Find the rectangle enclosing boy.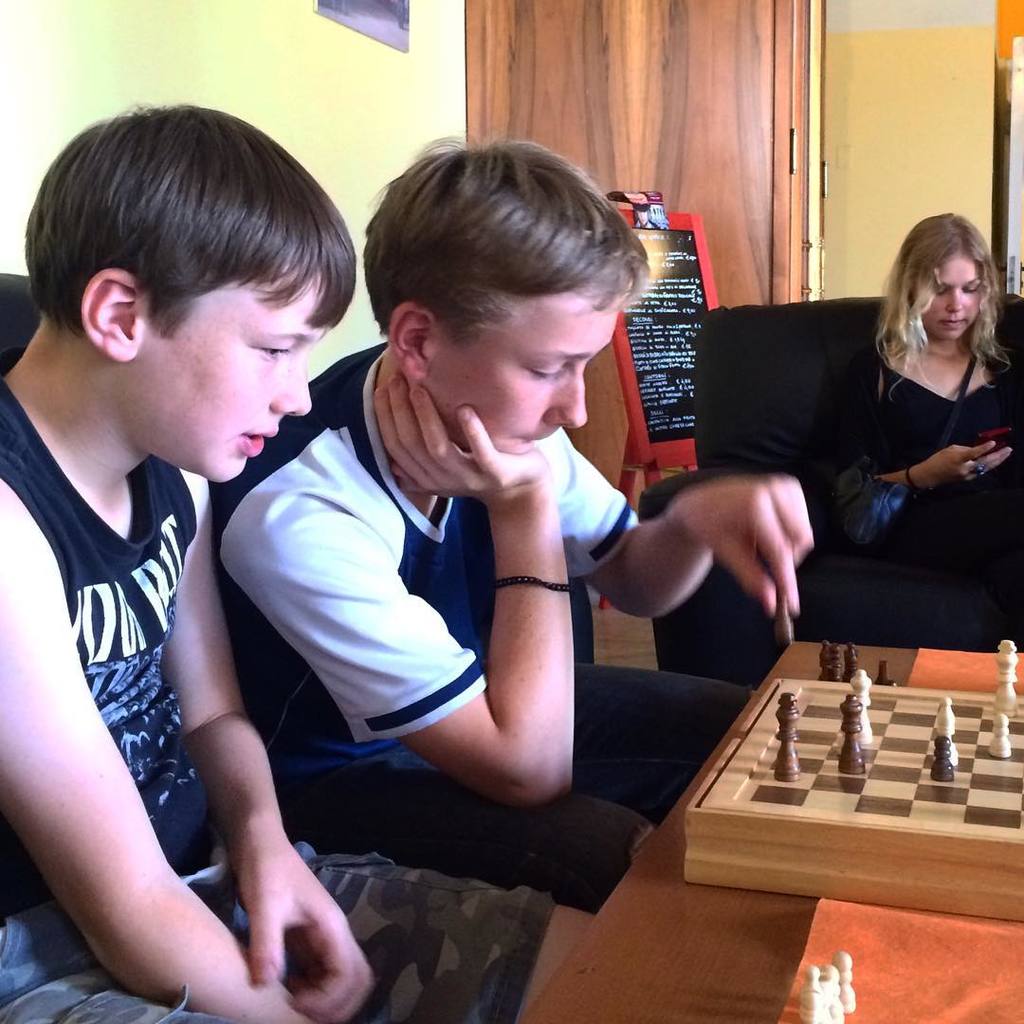
select_region(0, 100, 560, 1023).
